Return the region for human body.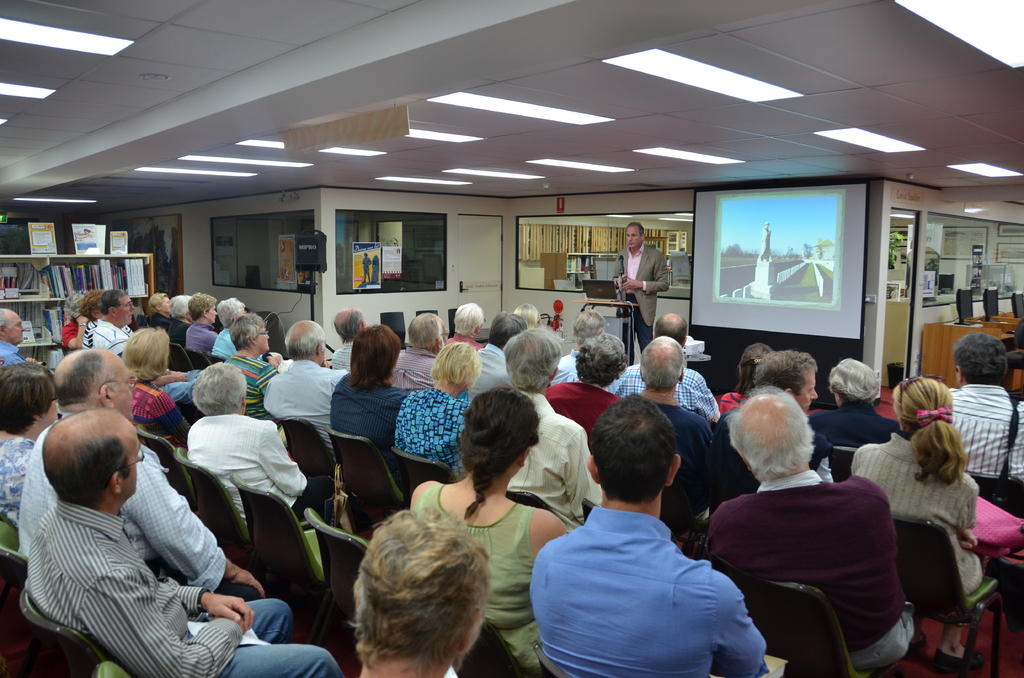
{"left": 331, "top": 341, "right": 352, "bottom": 367}.
